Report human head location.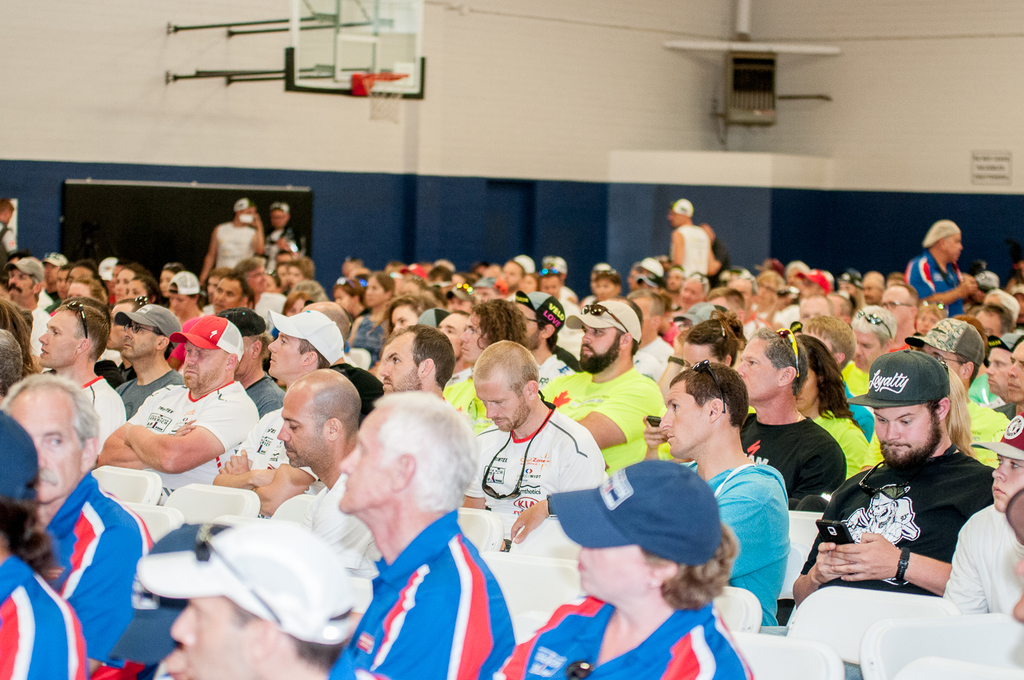
Report: region(987, 413, 1023, 513).
